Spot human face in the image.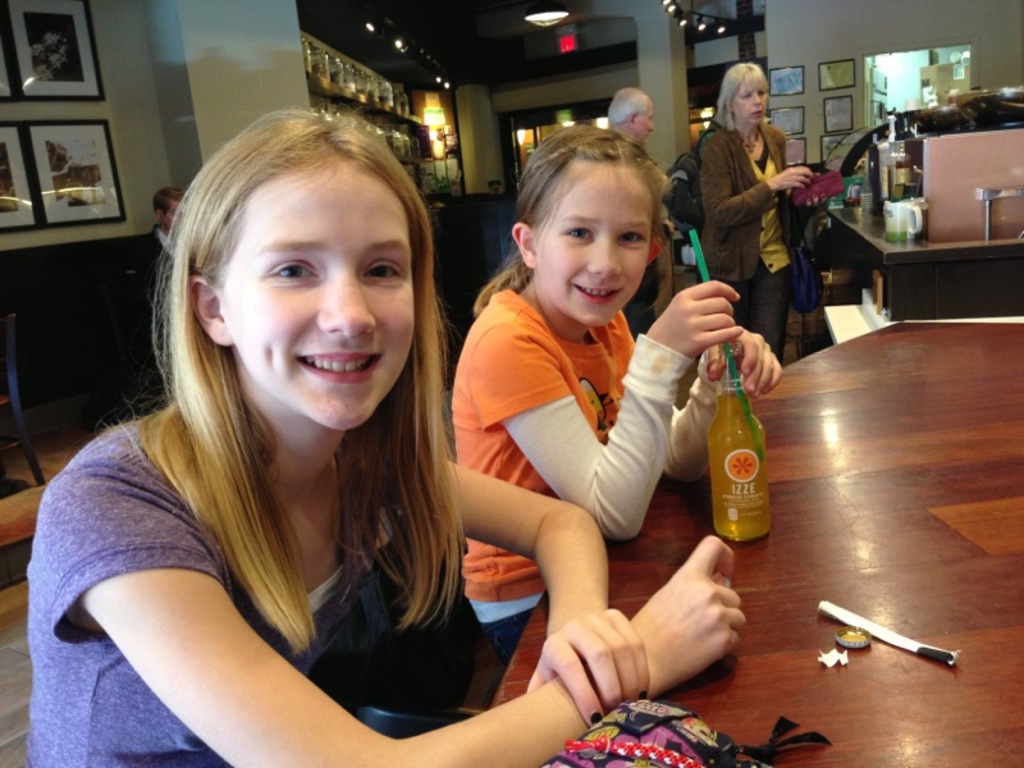
human face found at Rect(535, 159, 657, 325).
